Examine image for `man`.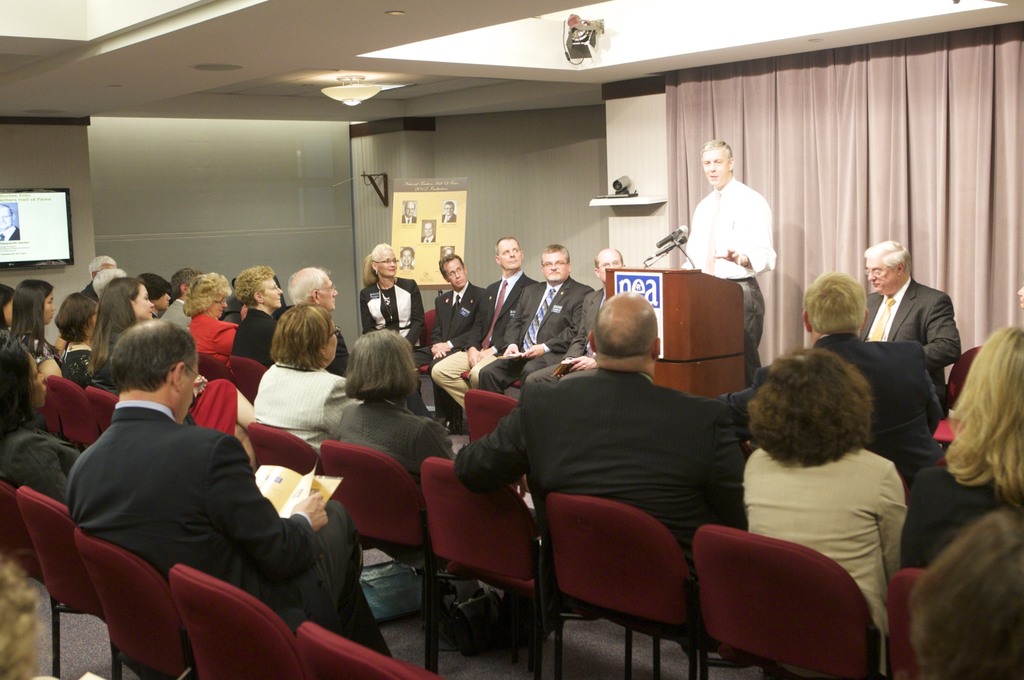
Examination result: region(442, 203, 456, 222).
